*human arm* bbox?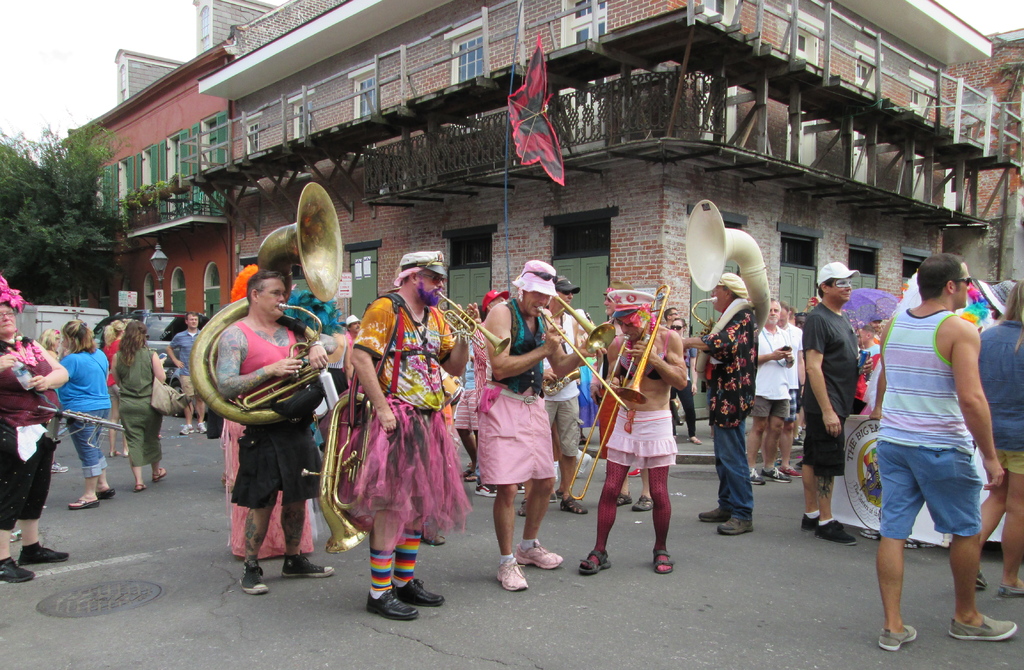
(x1=756, y1=341, x2=786, y2=368)
